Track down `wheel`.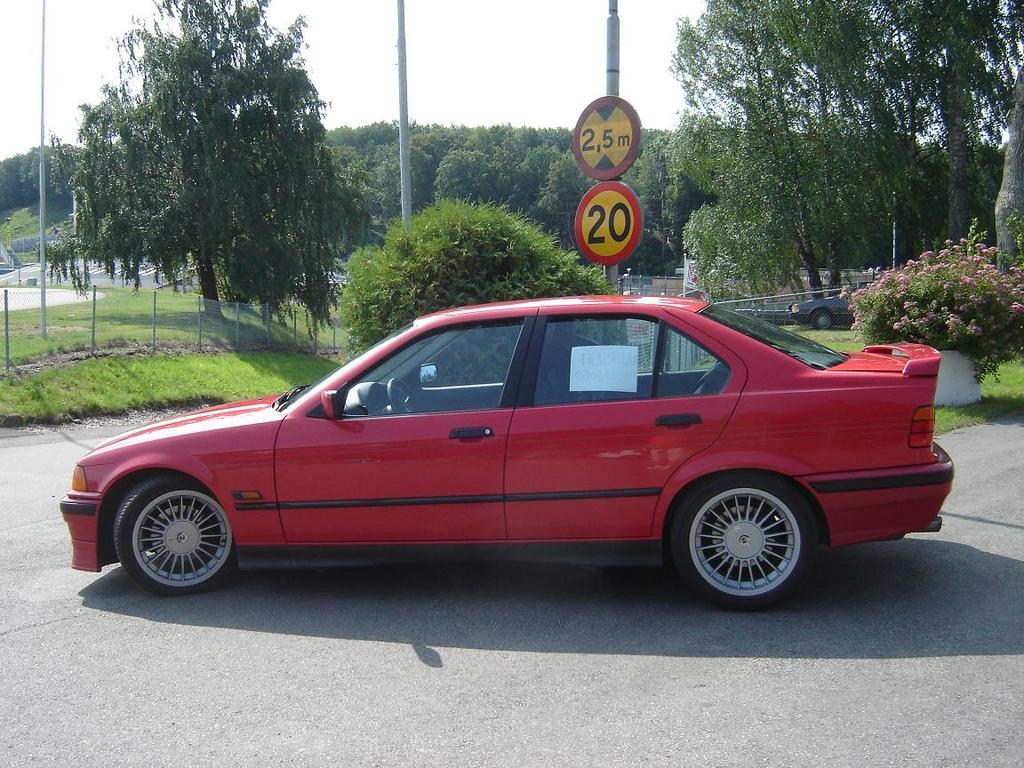
Tracked to {"left": 812, "top": 312, "right": 831, "bottom": 331}.
